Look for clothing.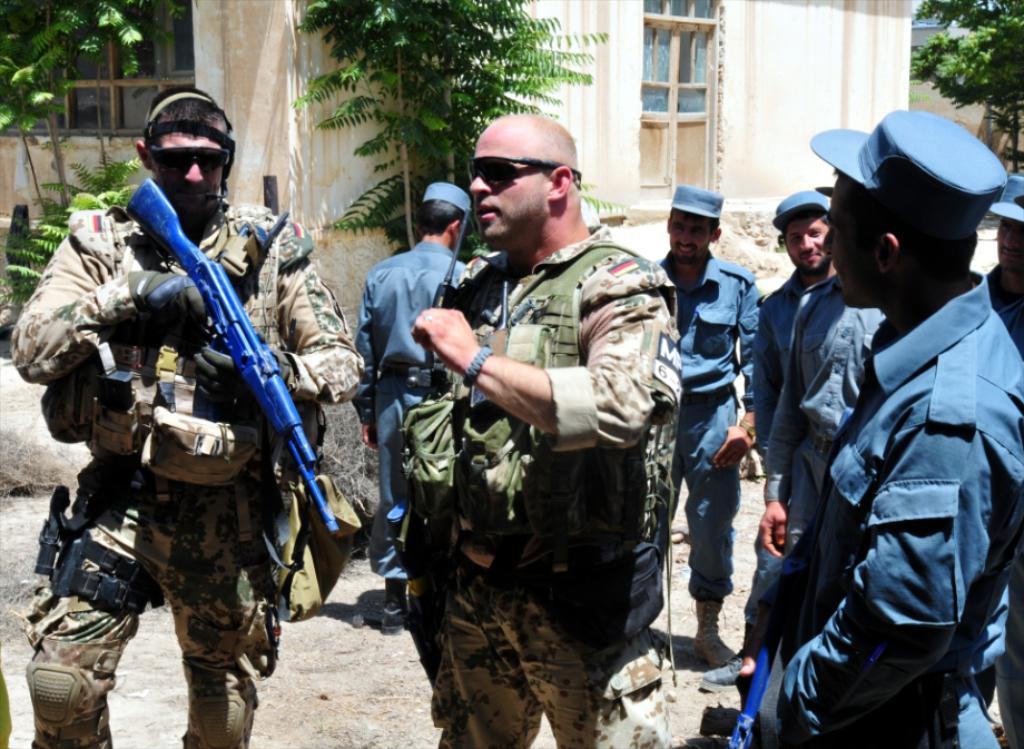
Found: l=653, t=252, r=766, b=609.
